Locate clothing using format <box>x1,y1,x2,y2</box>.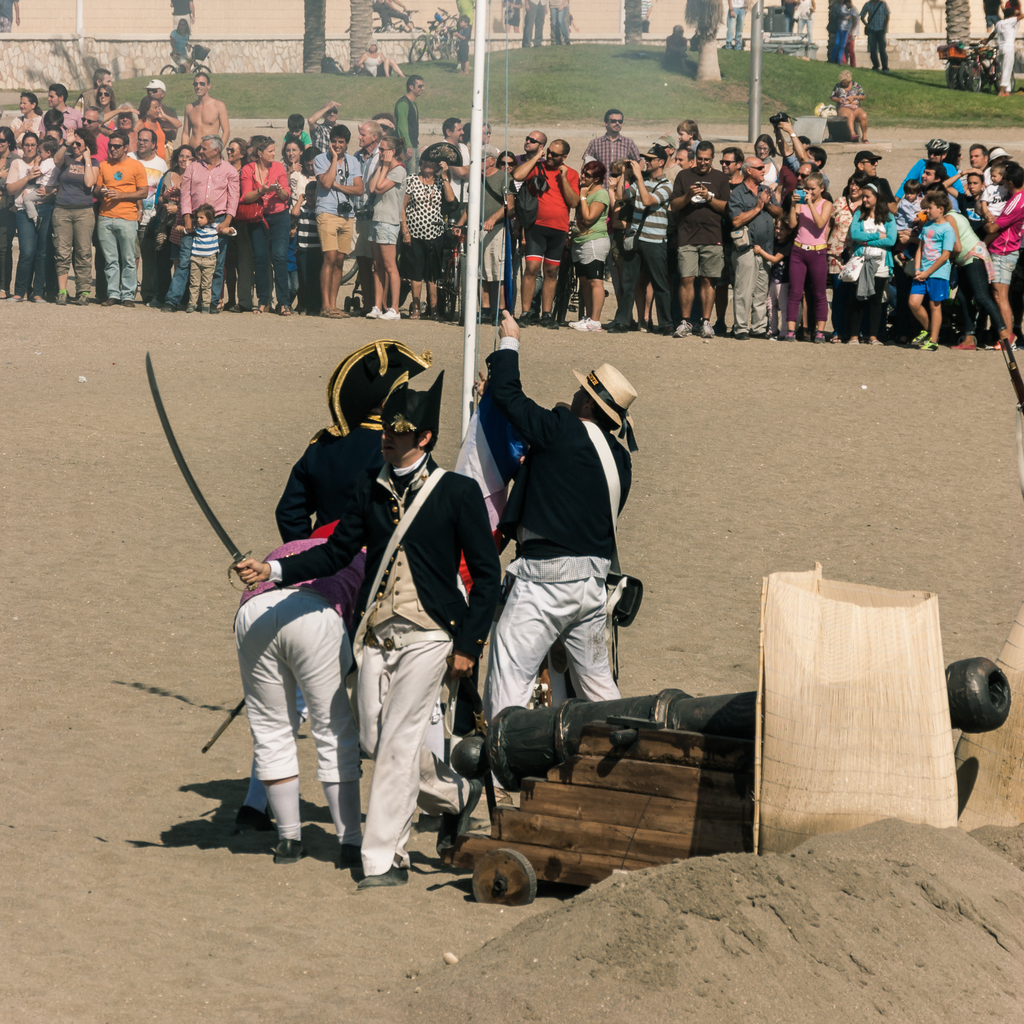
<box>781,0,796,30</box>.
